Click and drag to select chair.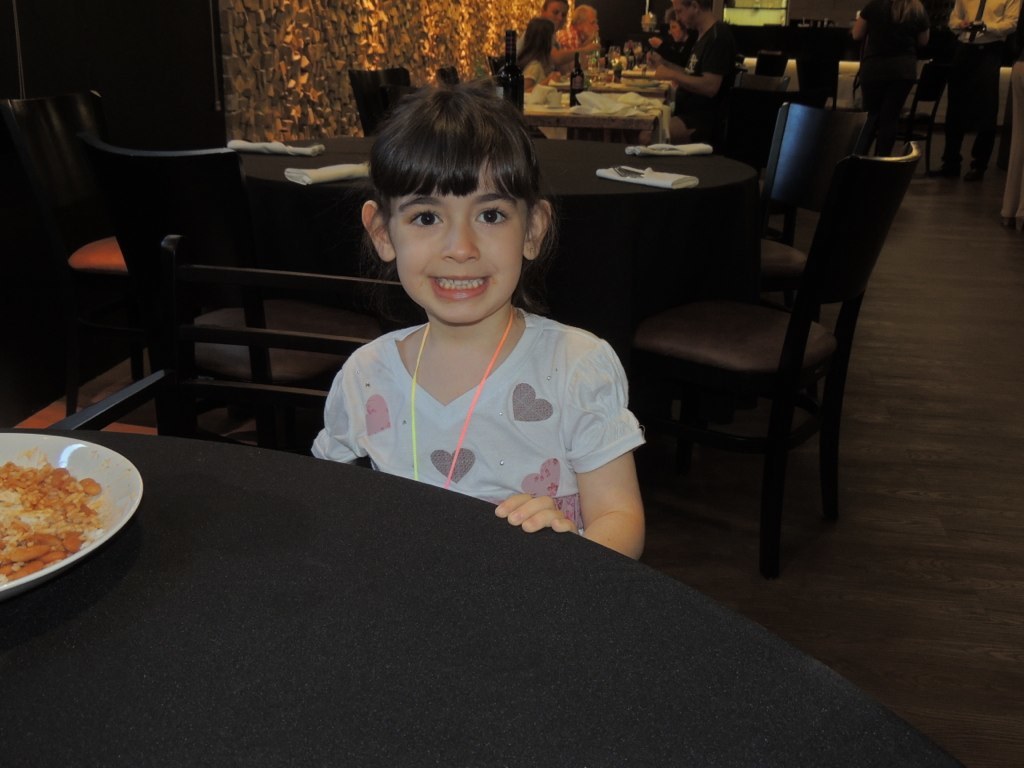
Selection: {"x1": 622, "y1": 137, "x2": 911, "y2": 577}.
